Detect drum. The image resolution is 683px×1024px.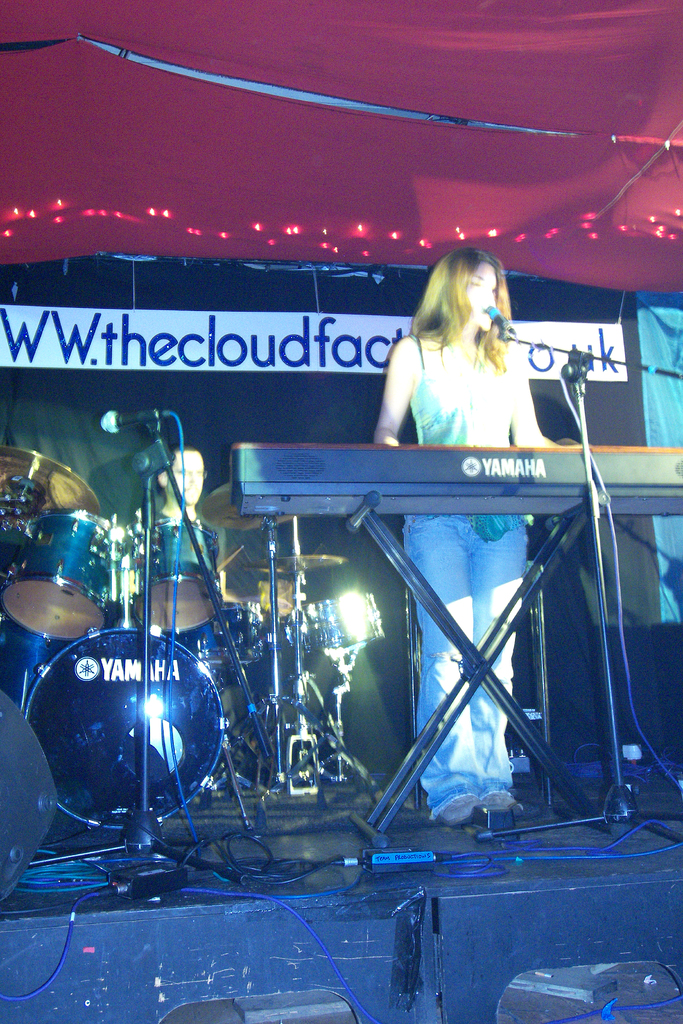
(0, 612, 70, 712).
